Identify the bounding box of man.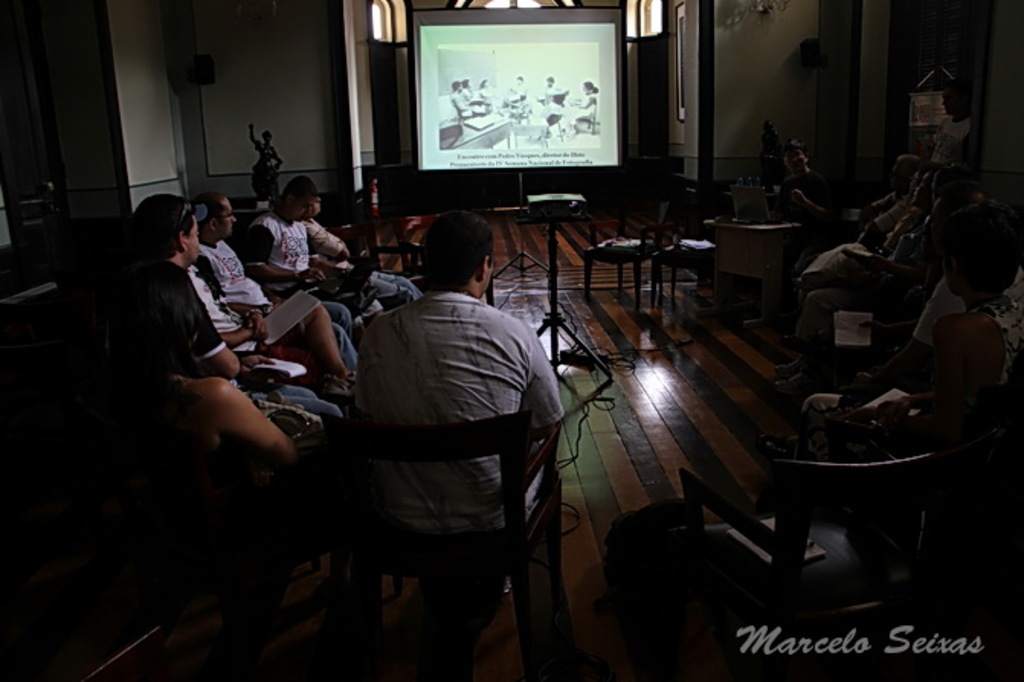
x1=449 y1=78 x2=484 y2=114.
